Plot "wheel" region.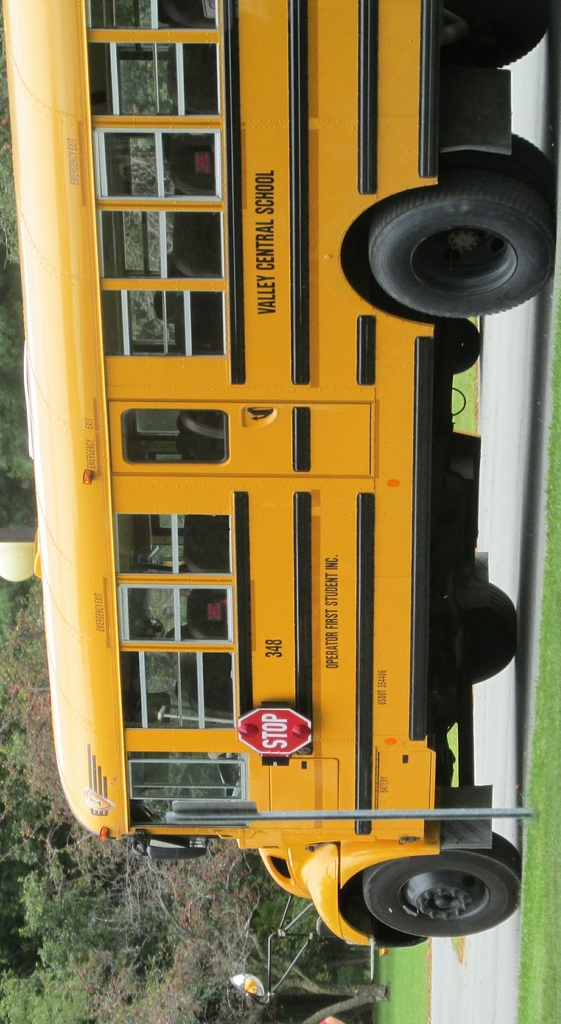
Plotted at (x1=488, y1=0, x2=544, y2=68).
